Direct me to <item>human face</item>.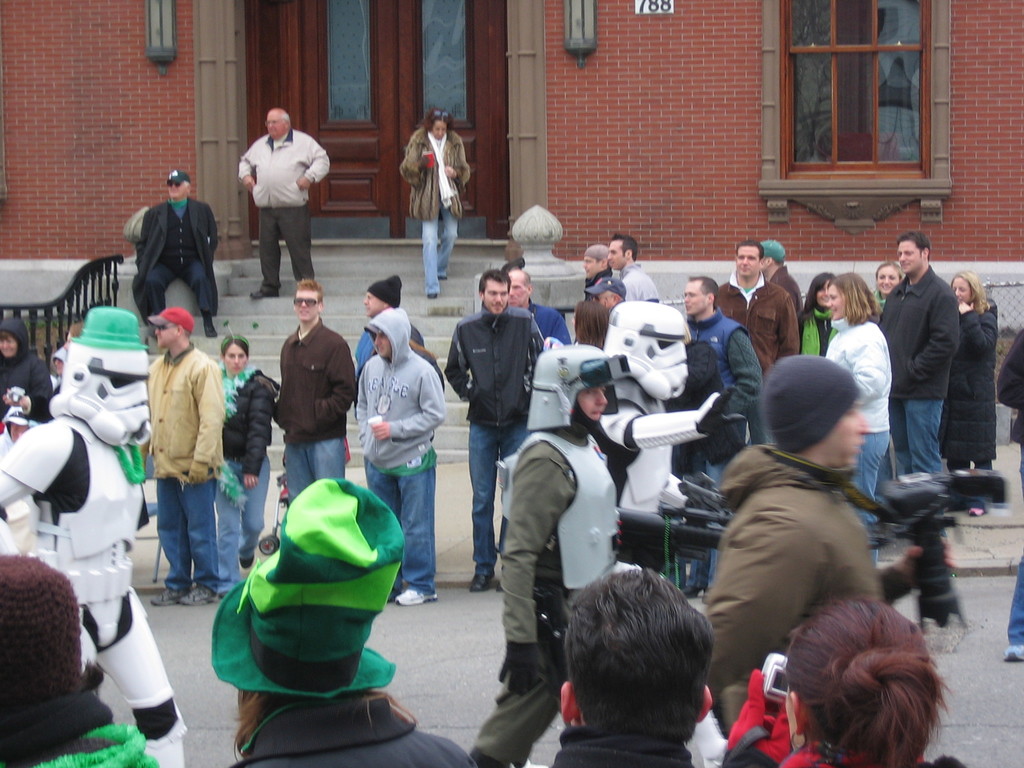
Direction: {"left": 488, "top": 284, "right": 511, "bottom": 317}.
